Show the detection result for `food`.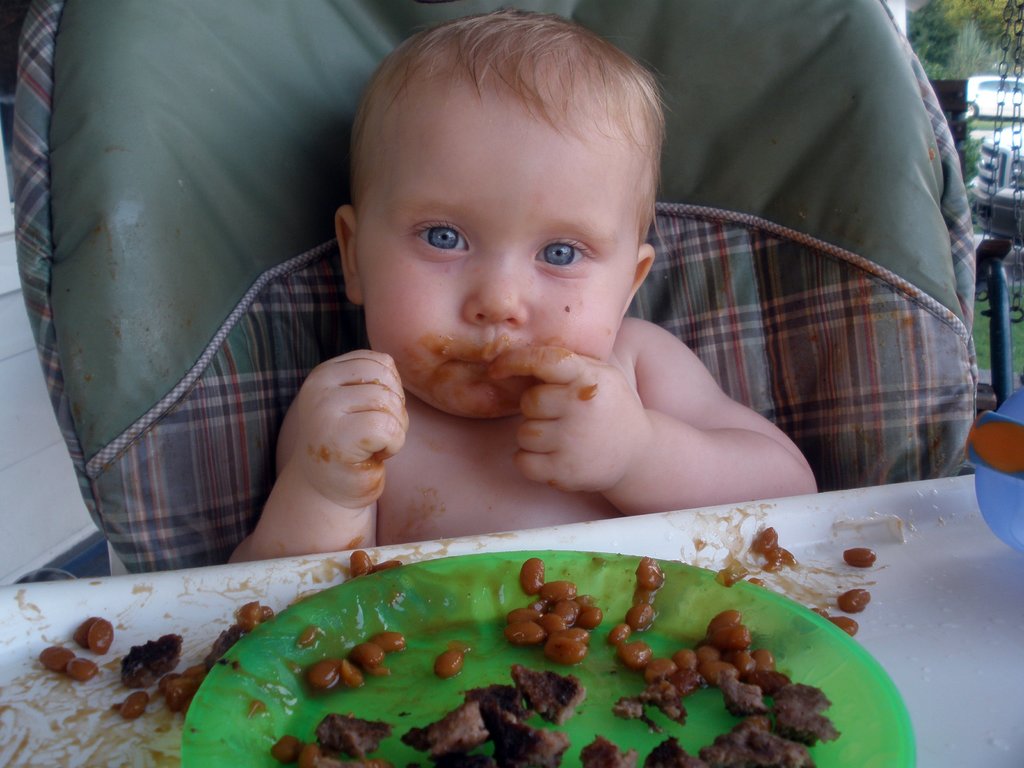
[38,644,75,675].
